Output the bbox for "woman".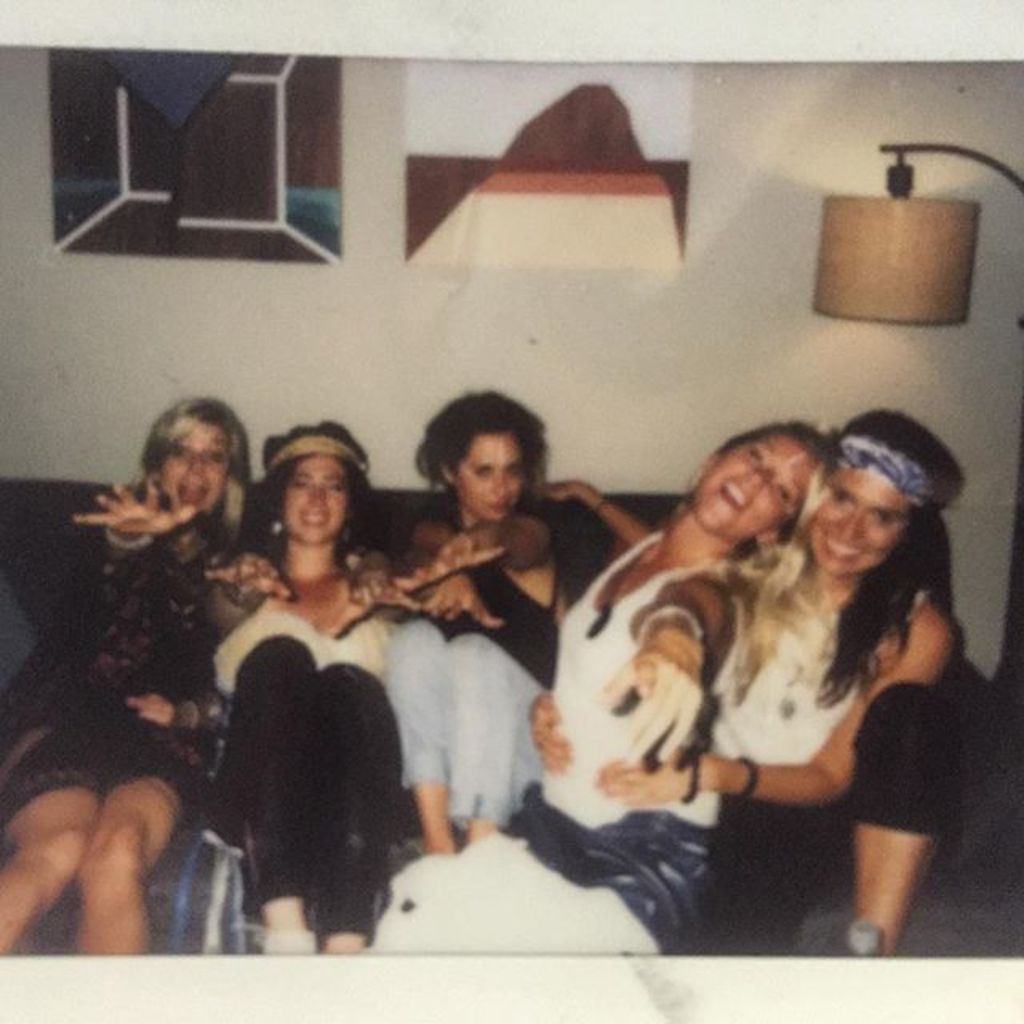
(205,440,421,946).
